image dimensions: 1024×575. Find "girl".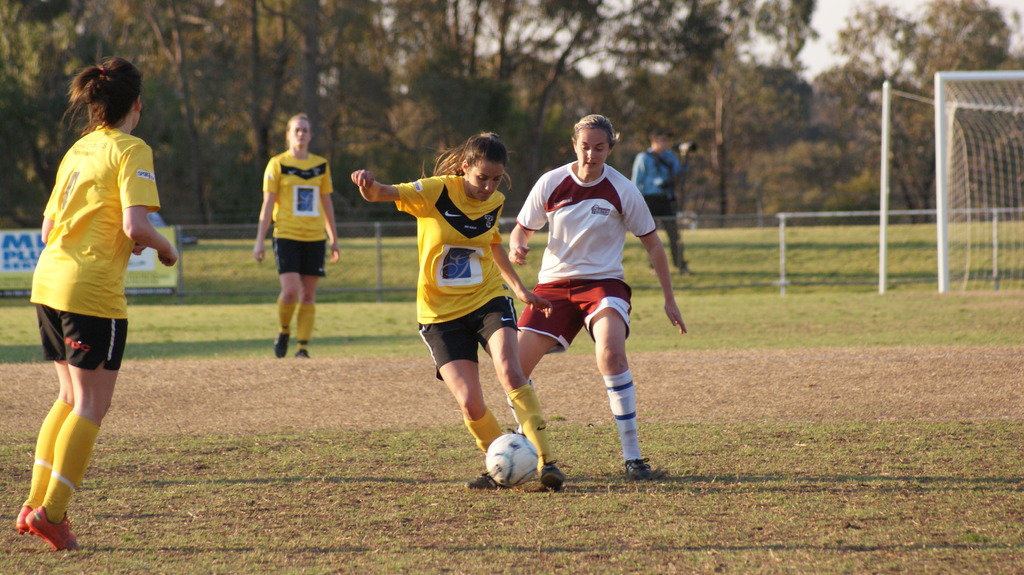
bbox=(513, 109, 687, 479).
